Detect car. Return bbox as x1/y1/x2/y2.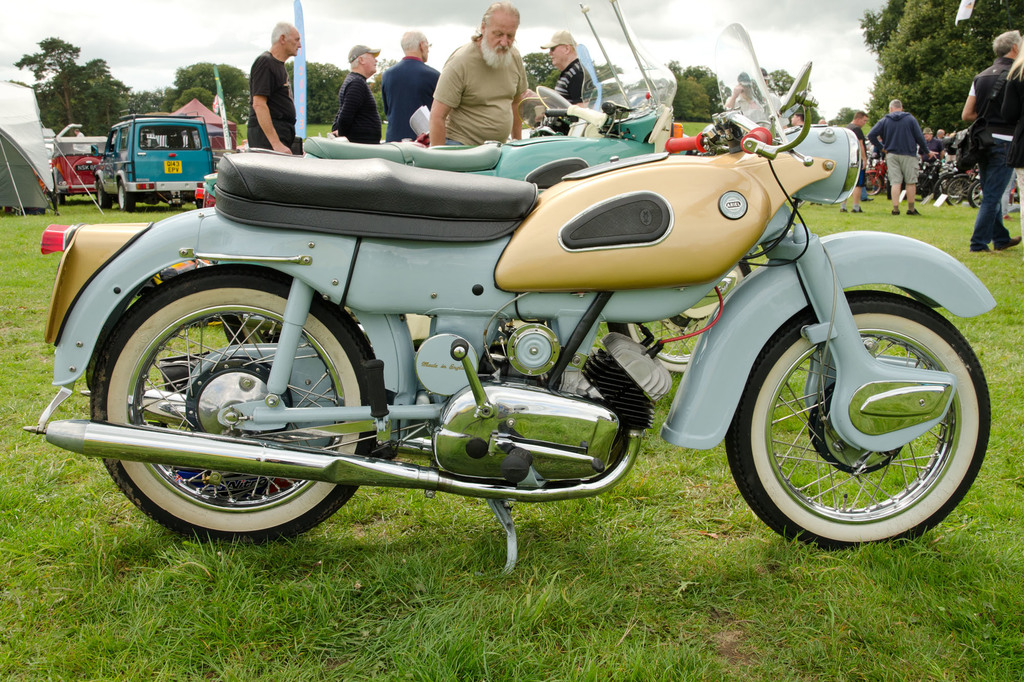
49/126/109/203.
